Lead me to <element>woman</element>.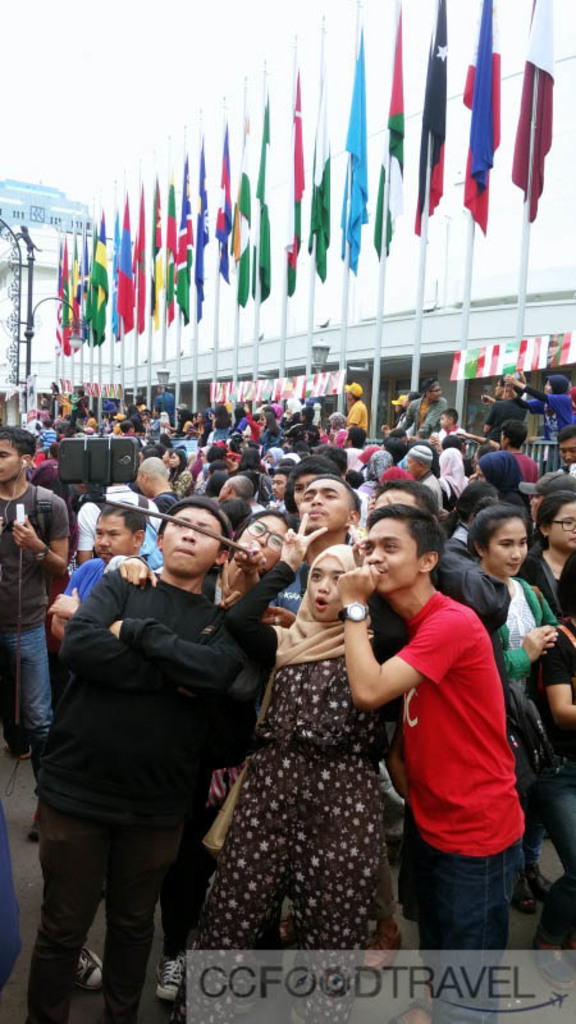
Lead to locate(470, 451, 524, 502).
